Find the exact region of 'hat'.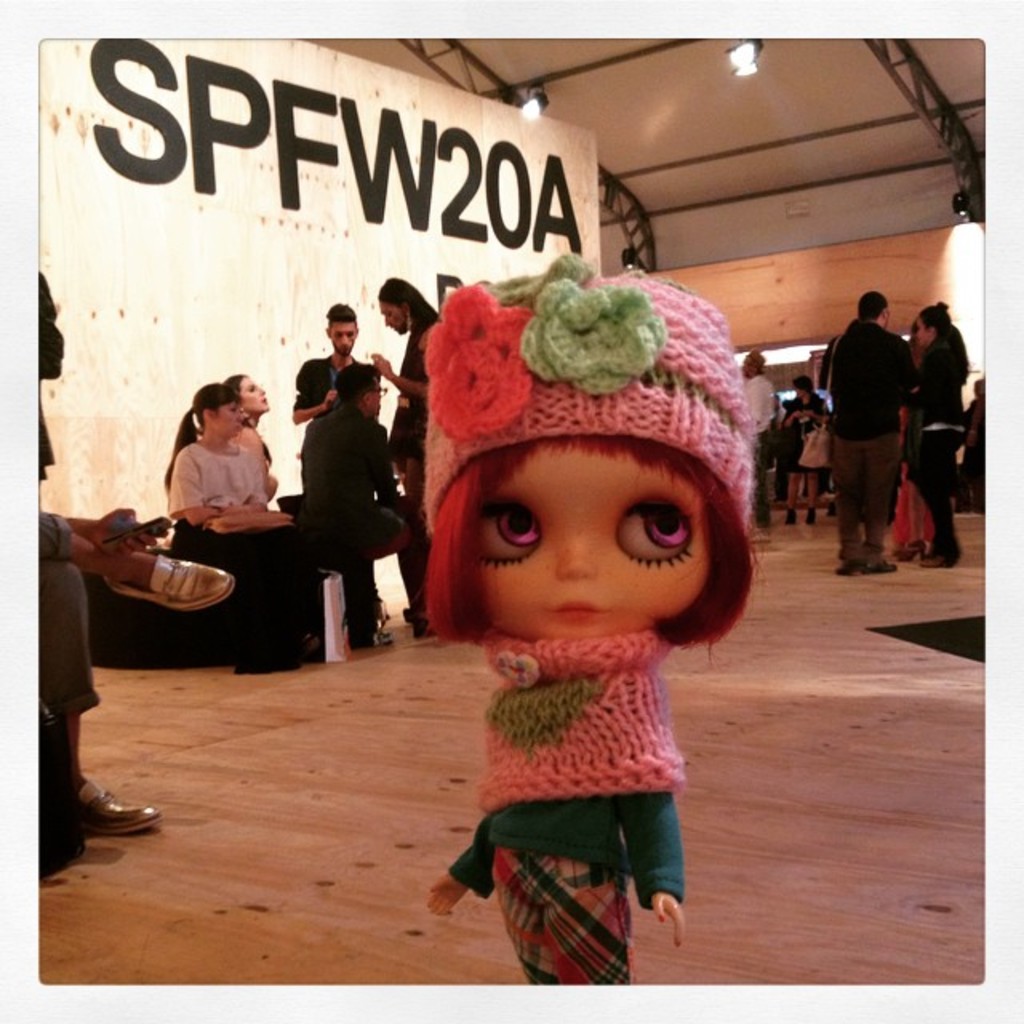
Exact region: bbox=[419, 261, 755, 526].
